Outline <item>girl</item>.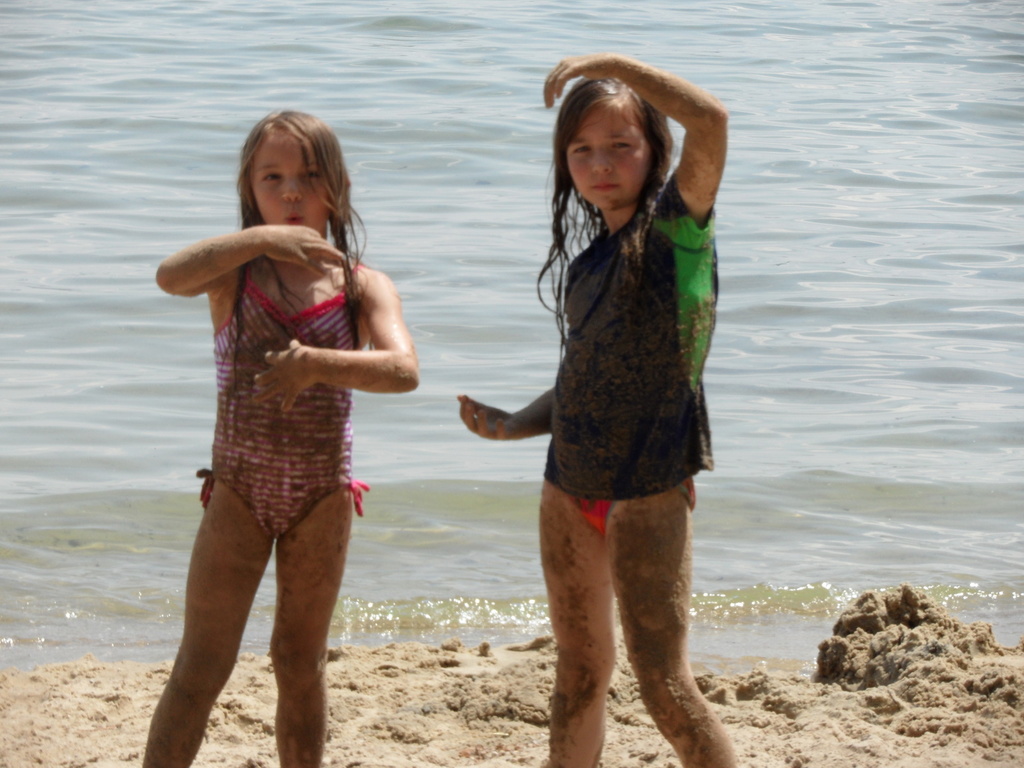
Outline: <box>144,108,419,767</box>.
